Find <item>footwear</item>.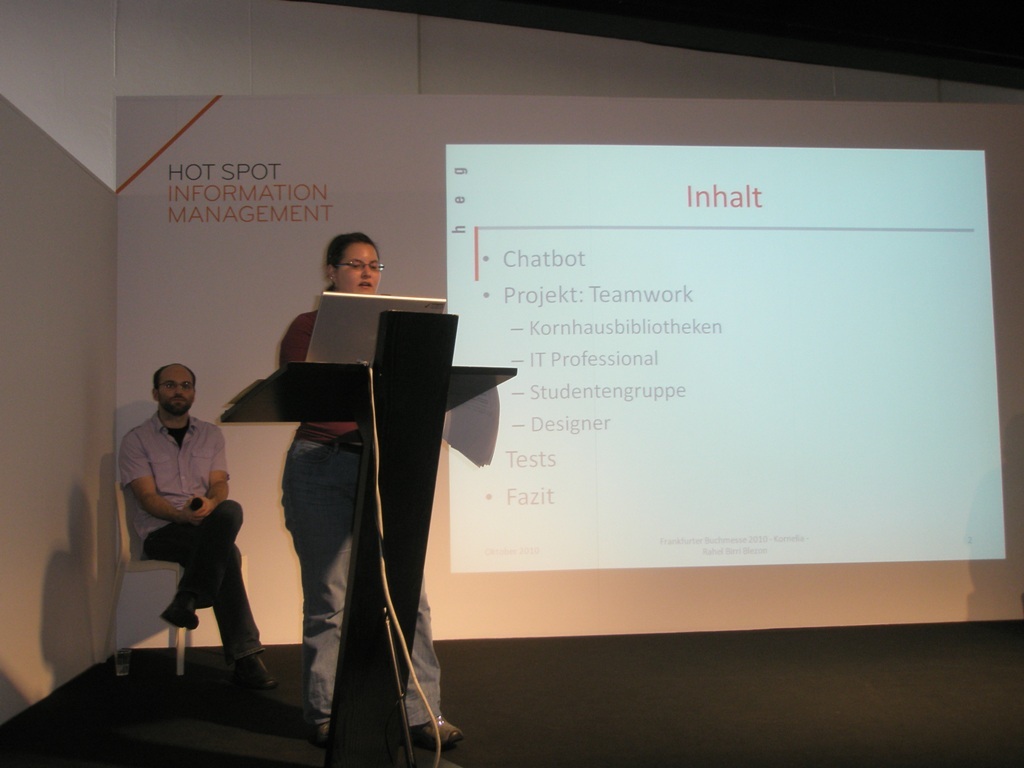
BBox(165, 604, 199, 630).
